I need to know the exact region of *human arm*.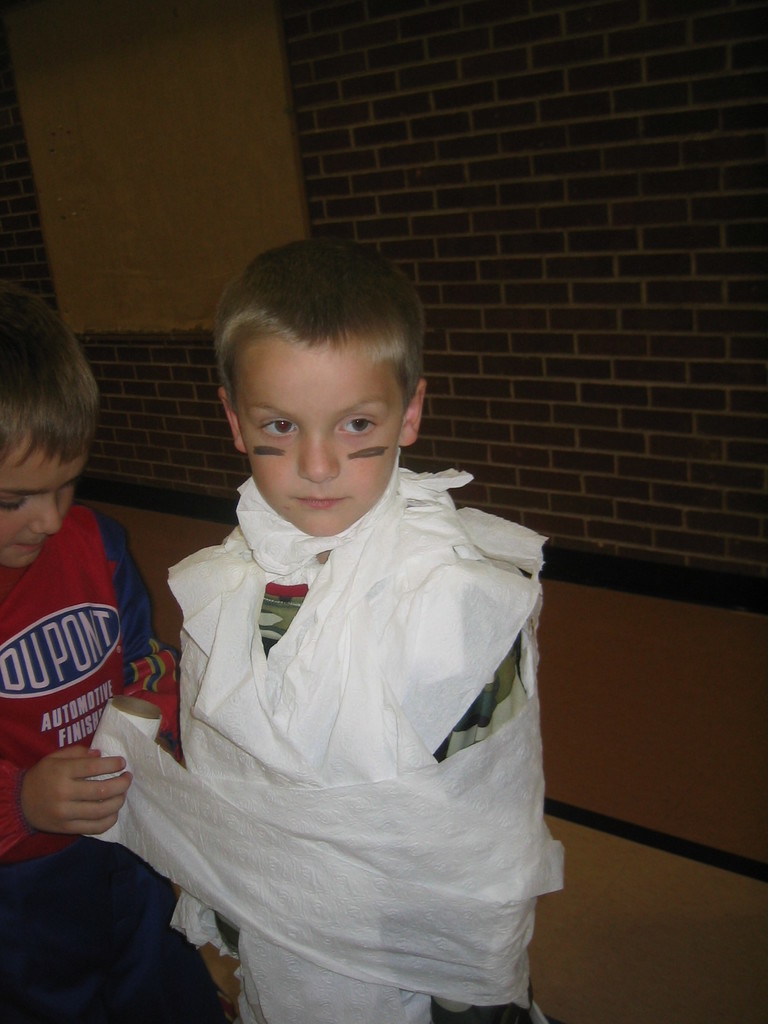
Region: (125,543,177,827).
